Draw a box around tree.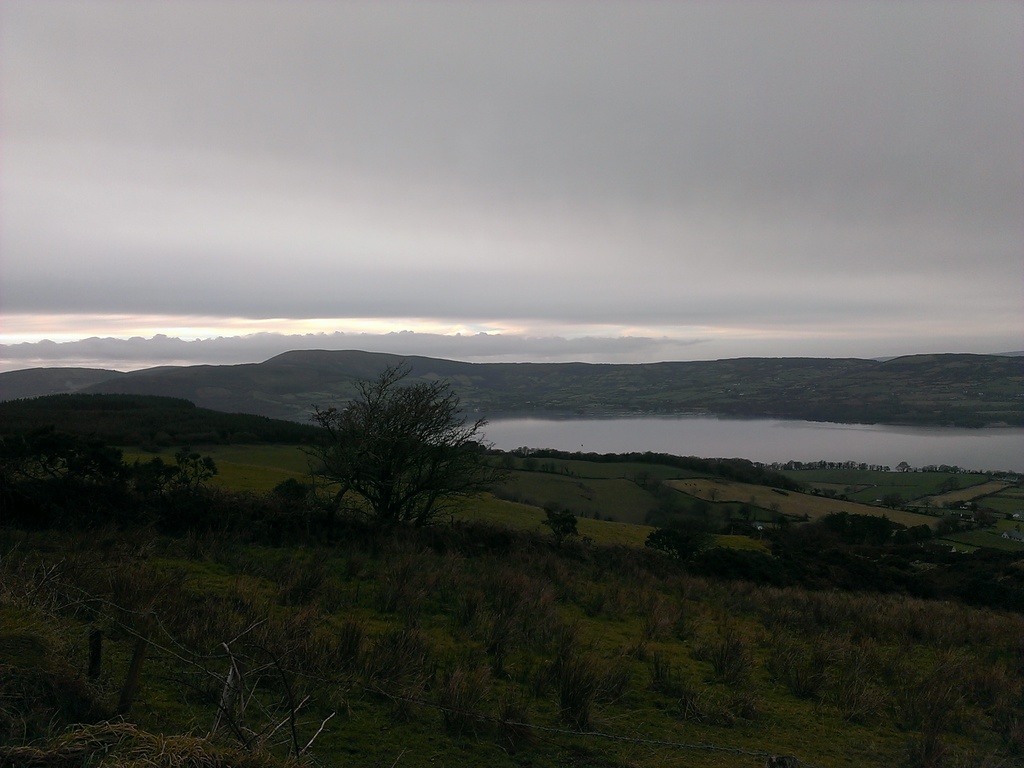
box(882, 491, 905, 512).
